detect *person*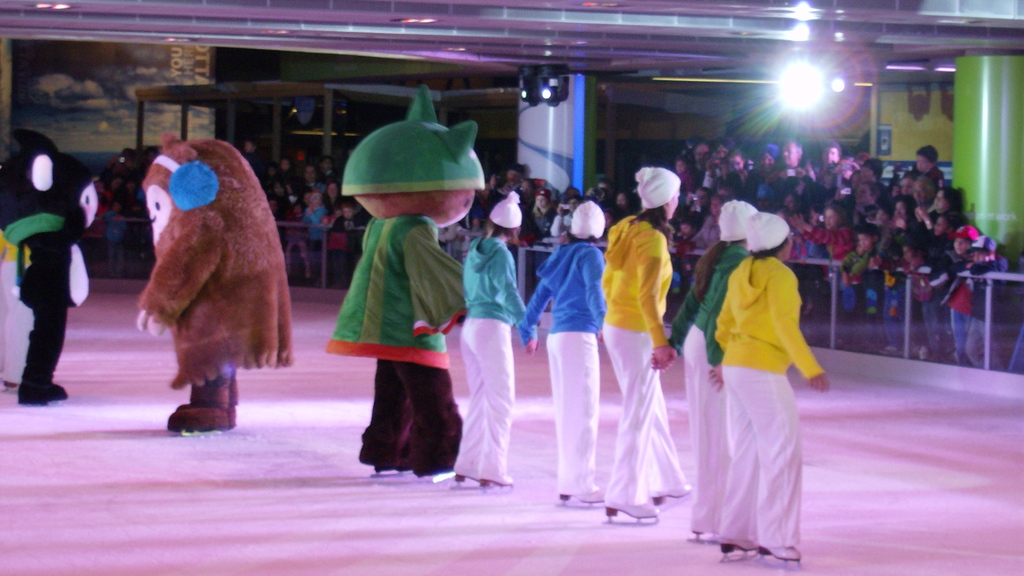
<bbox>327, 85, 473, 470</bbox>
